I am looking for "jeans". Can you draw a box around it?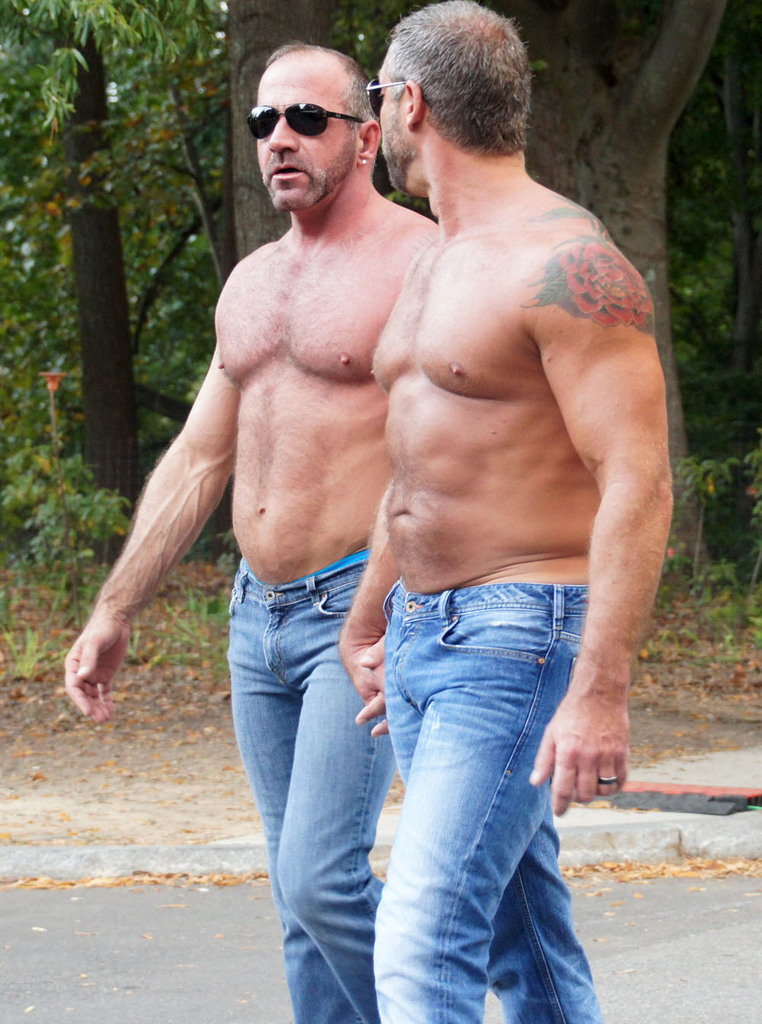
Sure, the bounding box is (210,553,424,997).
